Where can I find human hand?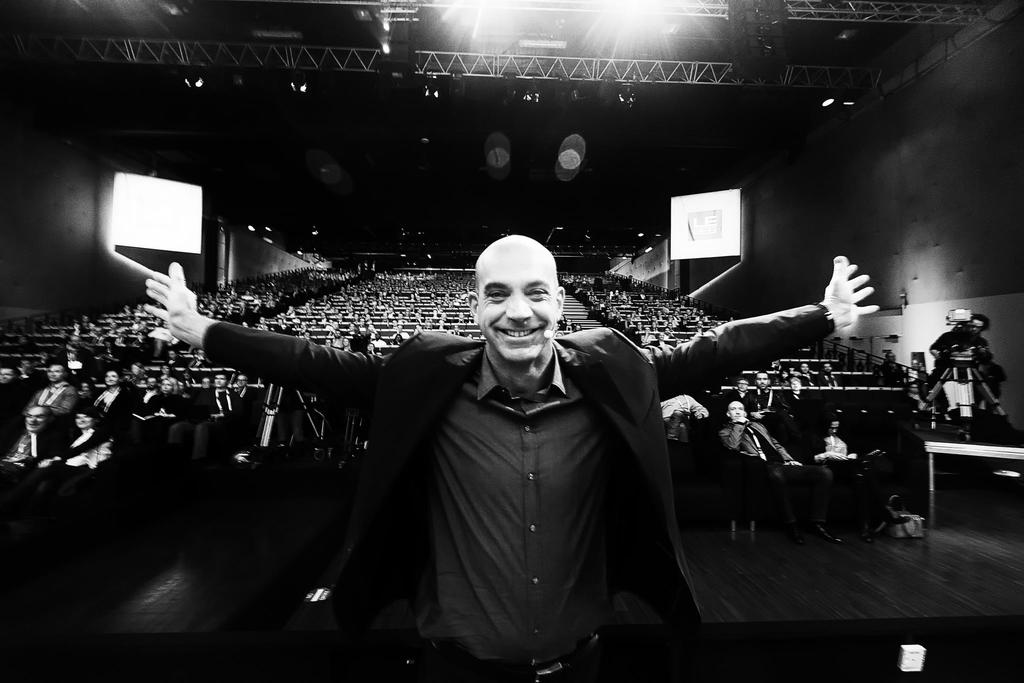
You can find it at {"x1": 831, "y1": 451, "x2": 849, "y2": 461}.
